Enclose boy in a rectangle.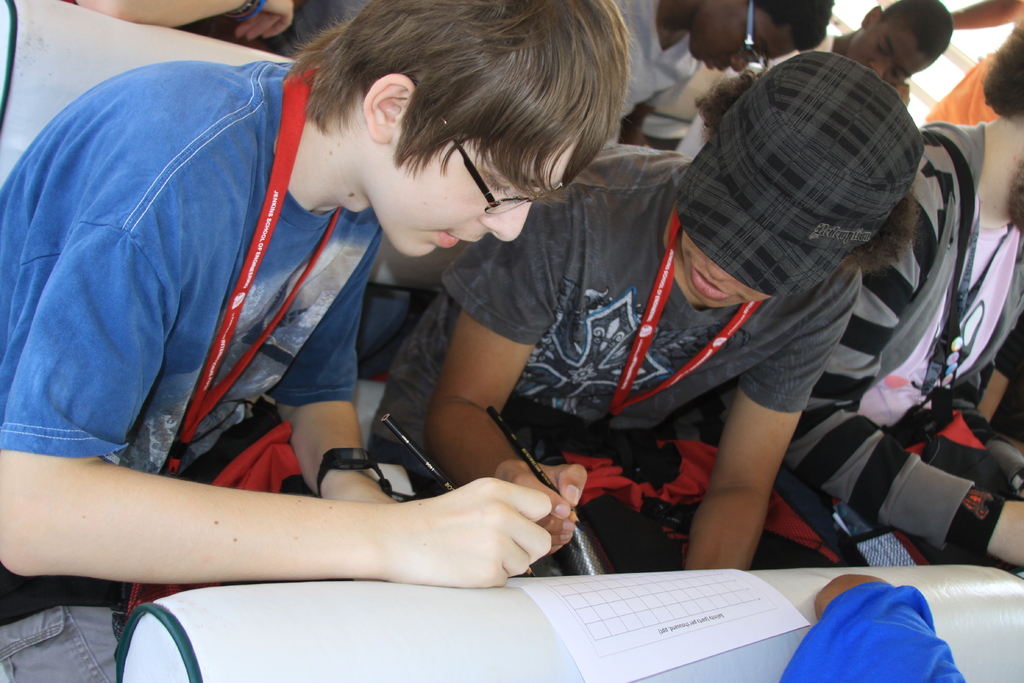
crop(609, 0, 836, 156).
